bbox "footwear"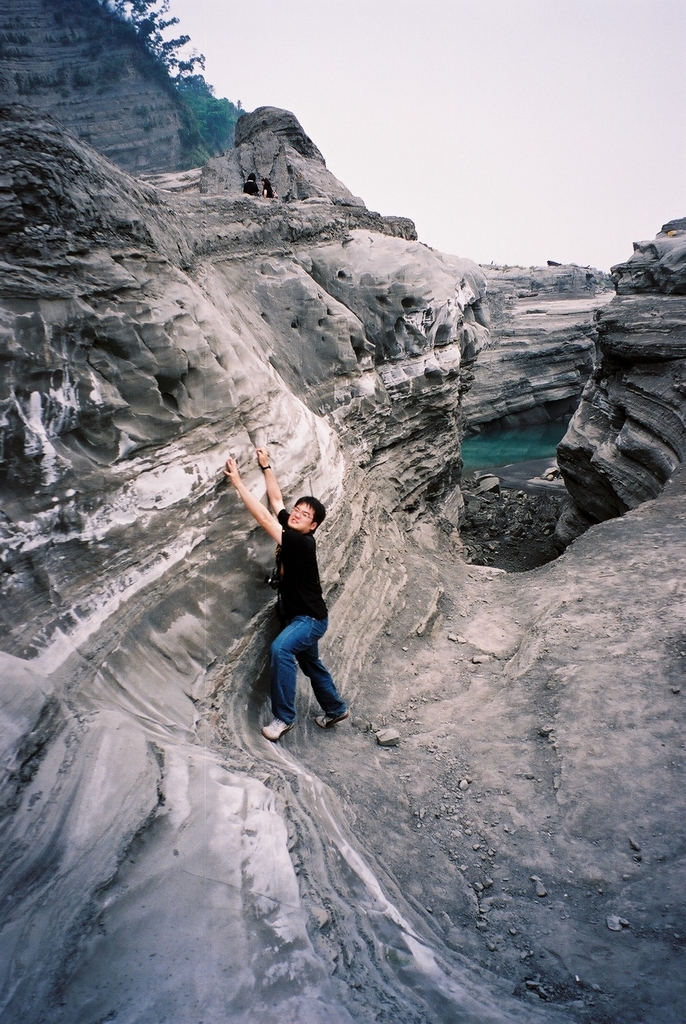
(x1=263, y1=708, x2=287, y2=742)
